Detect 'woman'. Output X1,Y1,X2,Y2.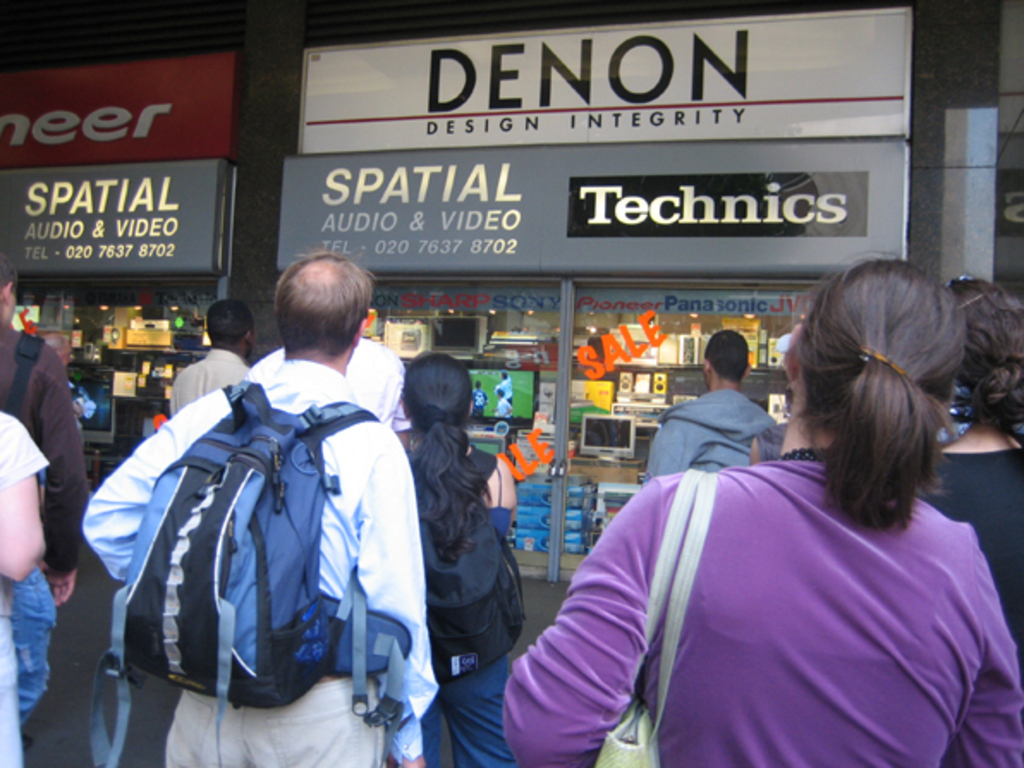
926,275,1022,649.
